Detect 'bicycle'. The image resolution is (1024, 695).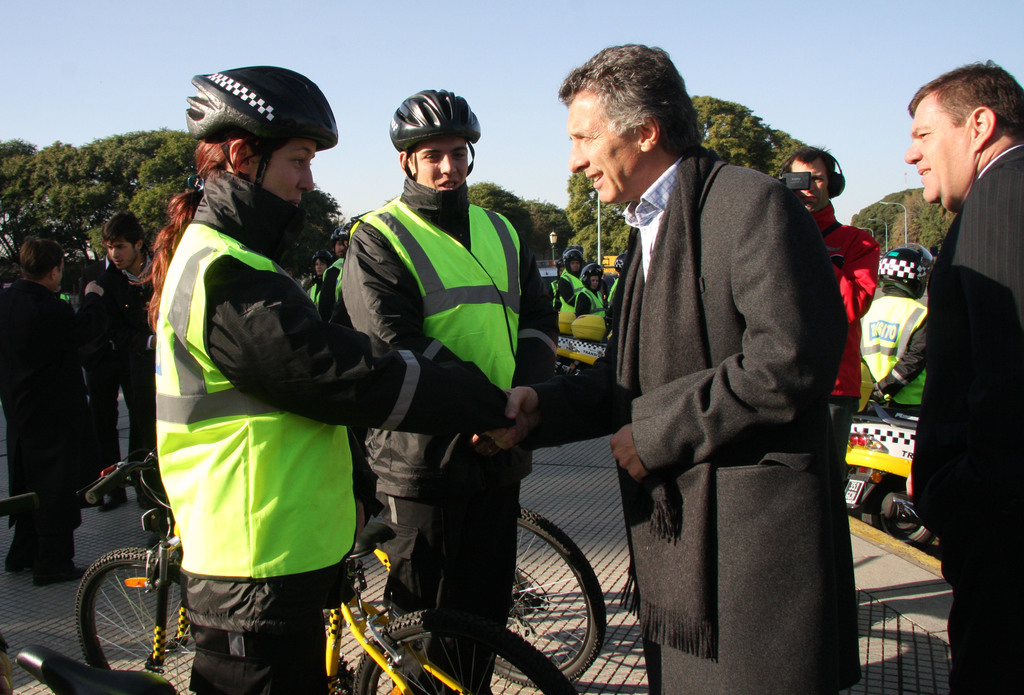
detection(72, 447, 576, 694).
